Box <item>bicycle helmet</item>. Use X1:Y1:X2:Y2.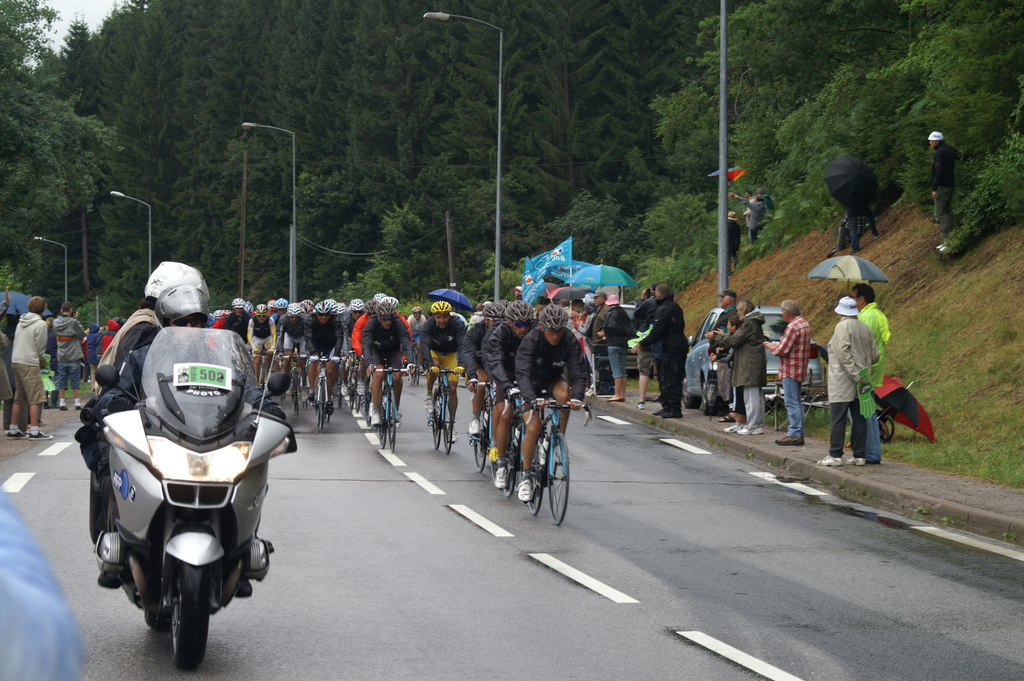
348:298:360:310.
